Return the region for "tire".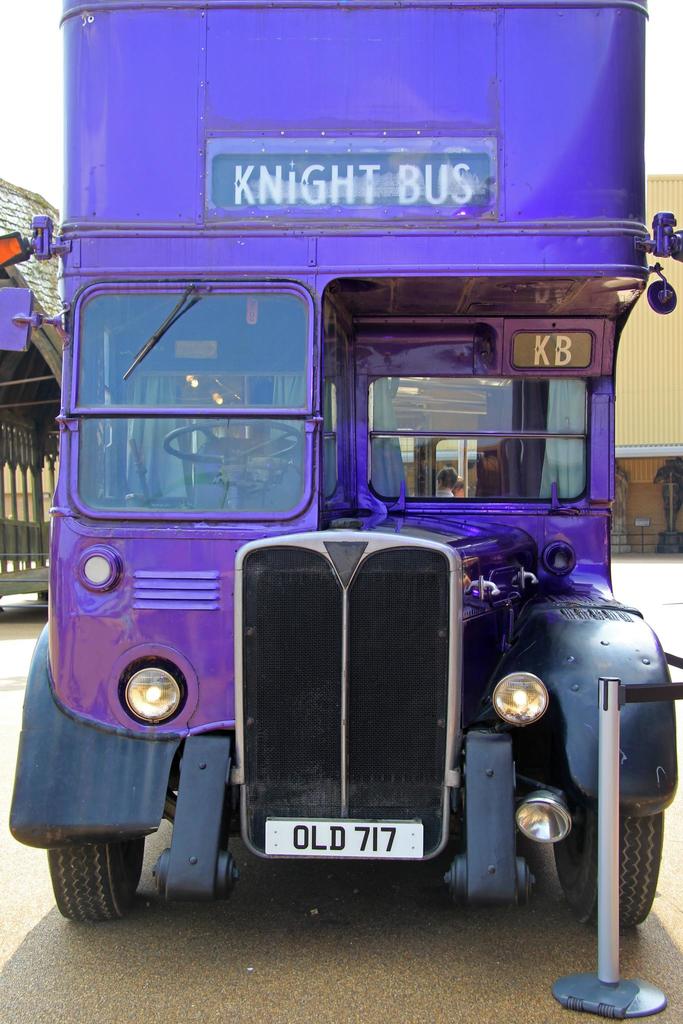
x1=33 y1=828 x2=135 y2=932.
